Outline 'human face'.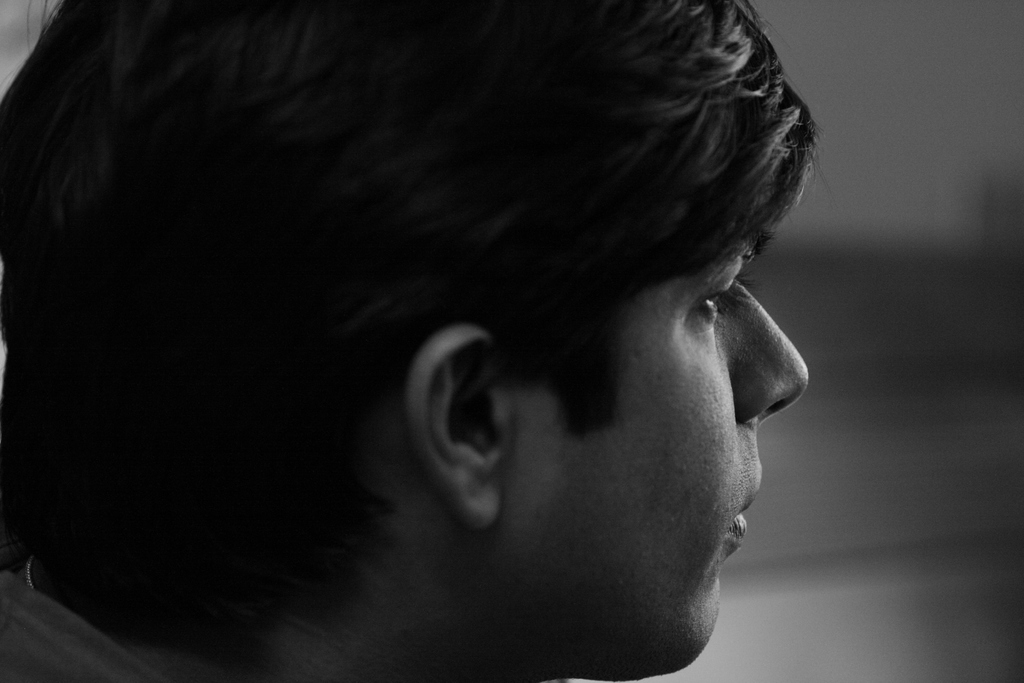
Outline: (520, 256, 804, 682).
